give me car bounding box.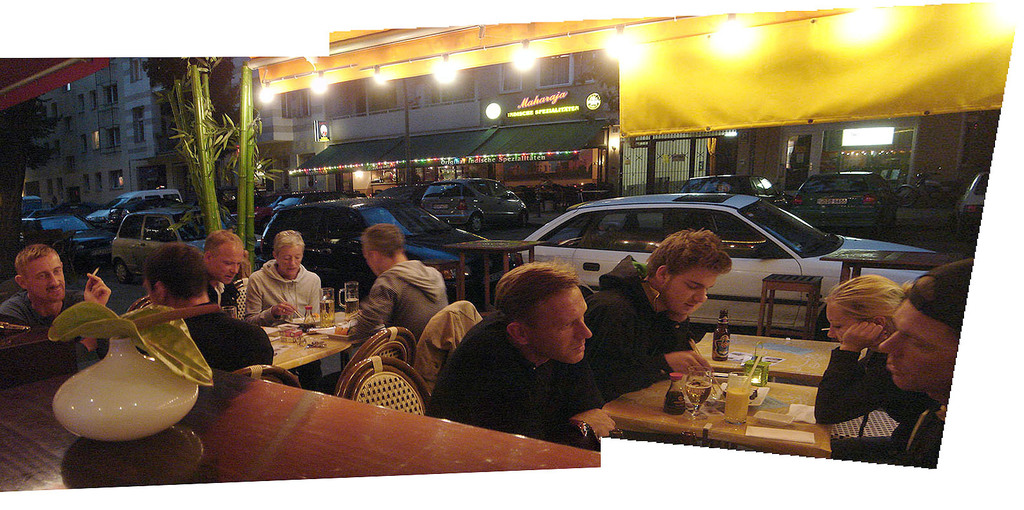
(955,169,983,242).
